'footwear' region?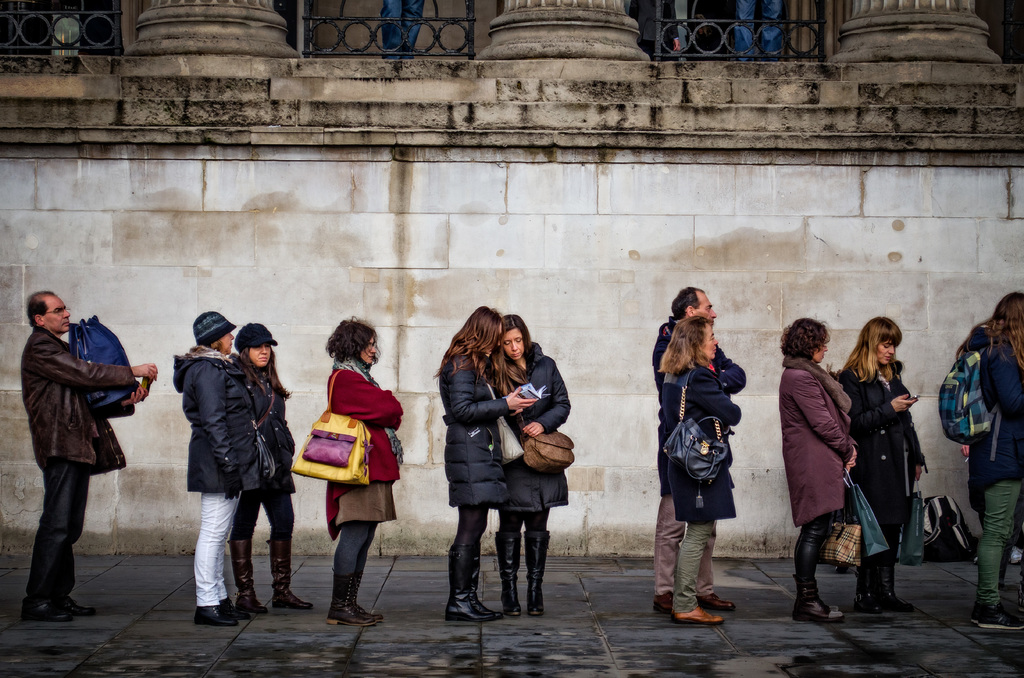
230 533 269 615
